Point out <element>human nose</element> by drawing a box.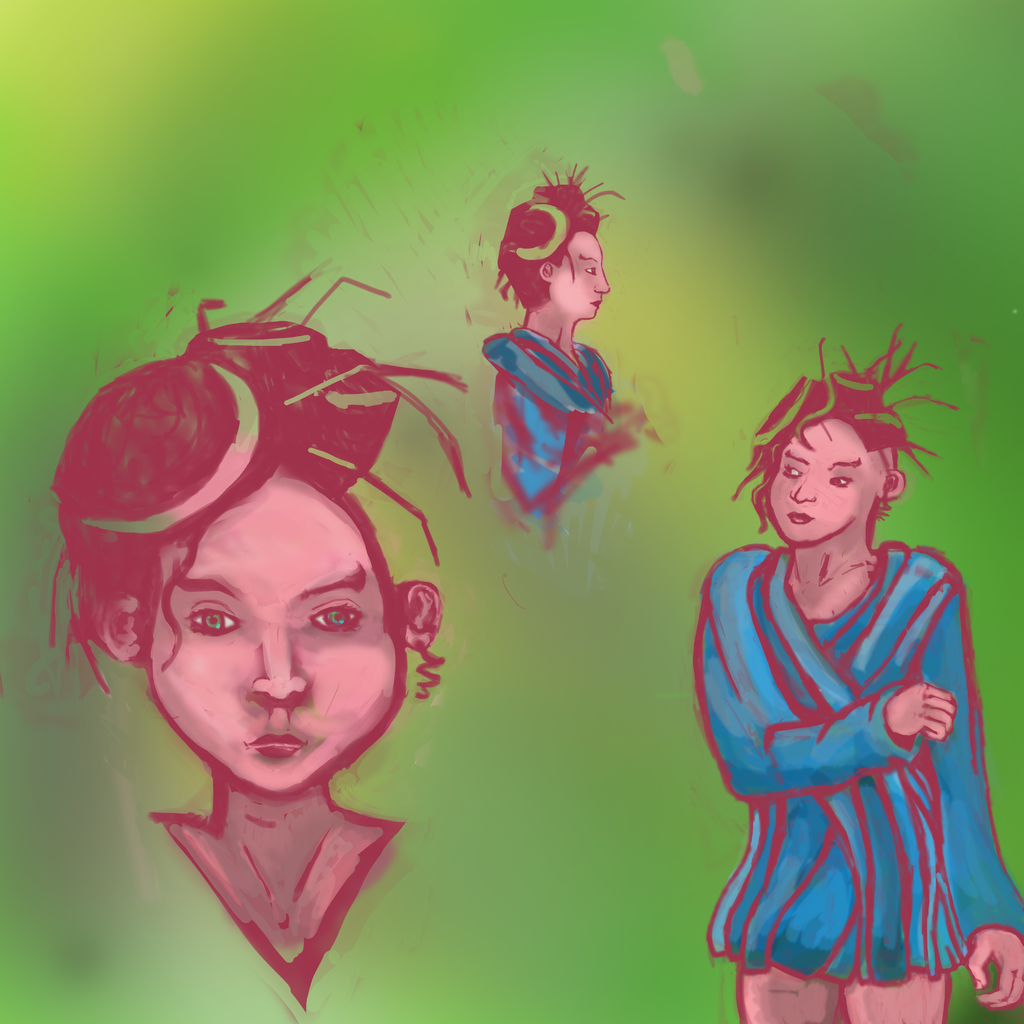
box=[593, 271, 609, 293].
